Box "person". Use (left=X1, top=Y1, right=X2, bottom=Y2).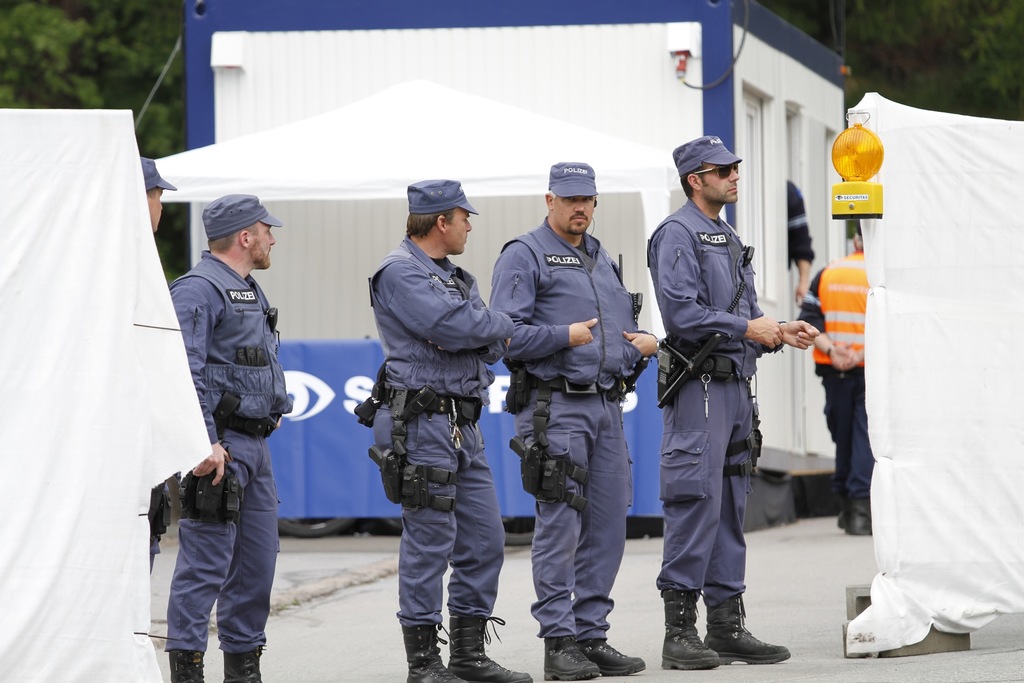
(left=653, top=142, right=796, bottom=682).
